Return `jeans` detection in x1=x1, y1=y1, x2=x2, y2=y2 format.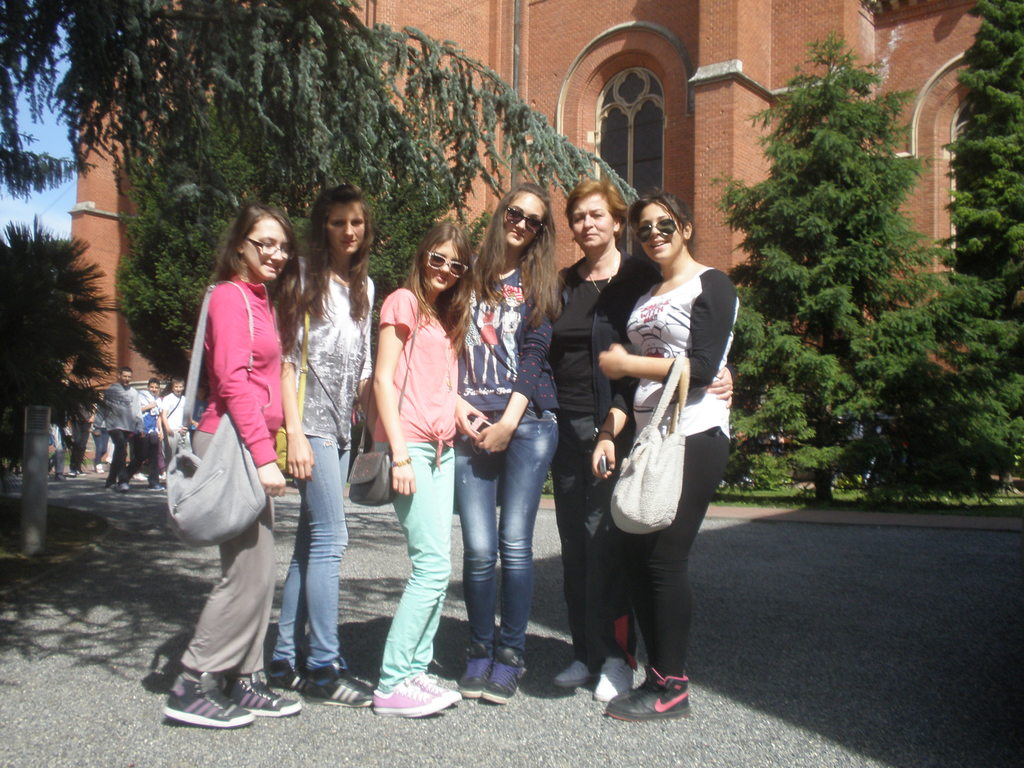
x1=453, y1=395, x2=550, y2=698.
